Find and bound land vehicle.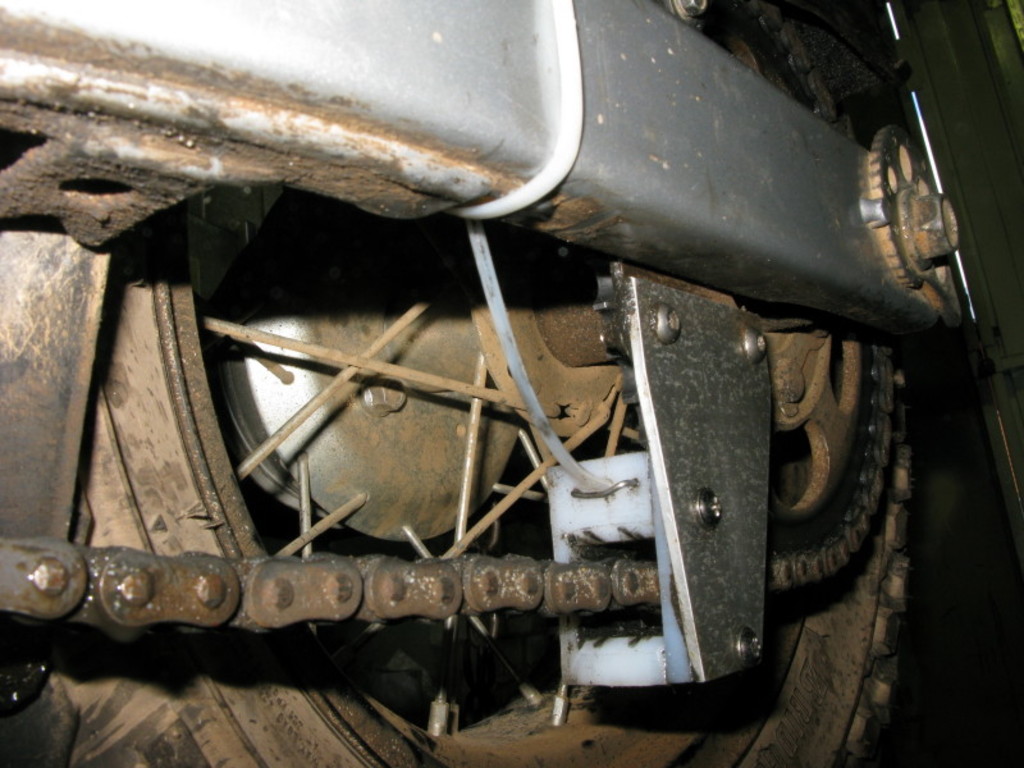
Bound: 0,0,1023,767.
